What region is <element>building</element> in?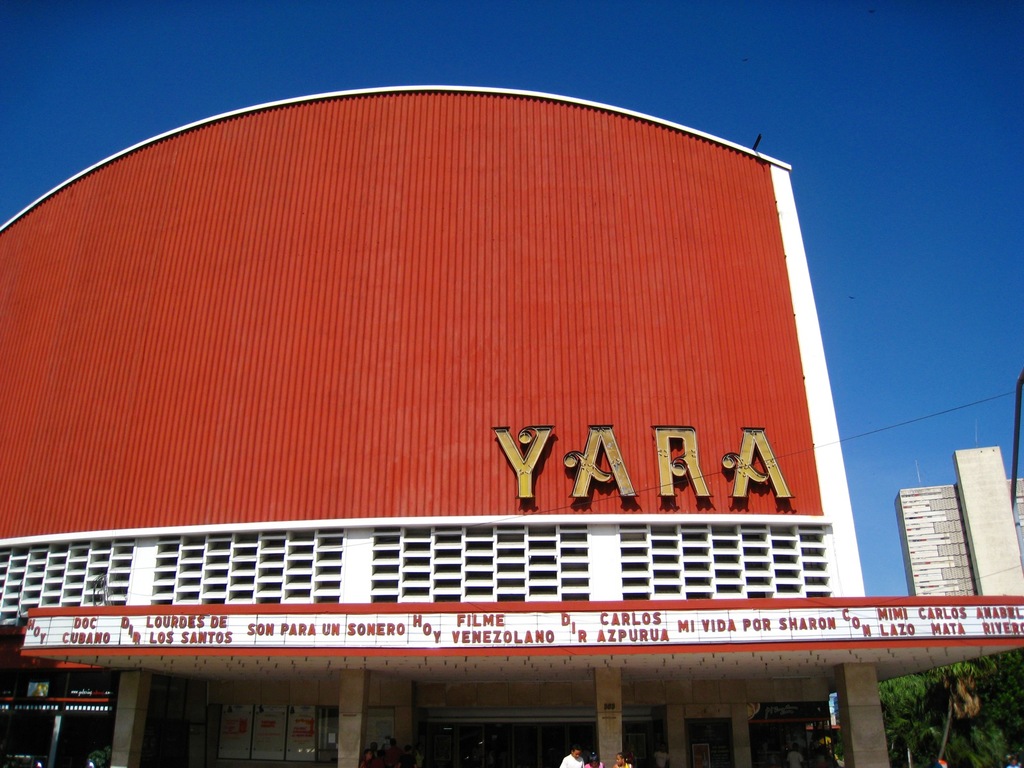
BBox(0, 76, 1023, 767).
